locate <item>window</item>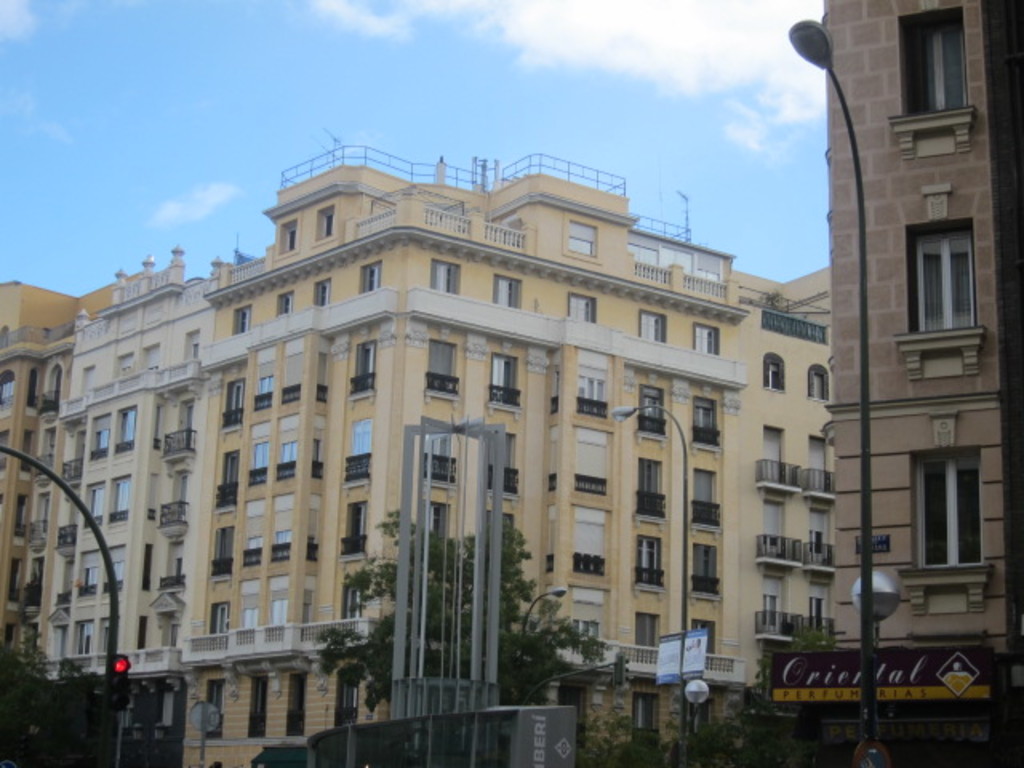
[808, 499, 829, 562]
